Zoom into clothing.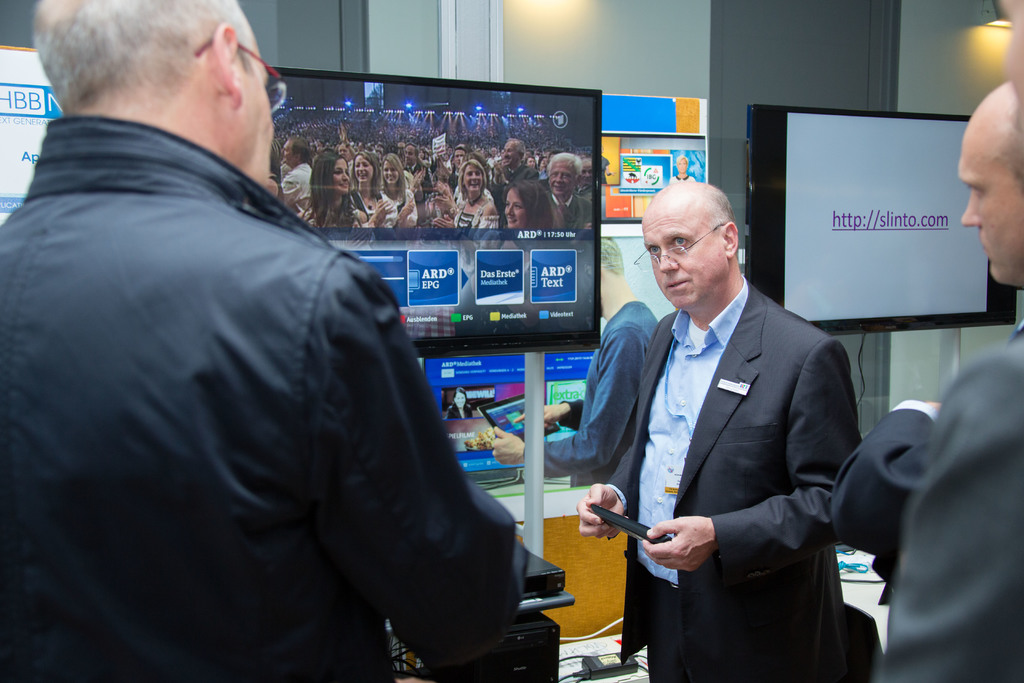
Zoom target: 543/194/597/233.
